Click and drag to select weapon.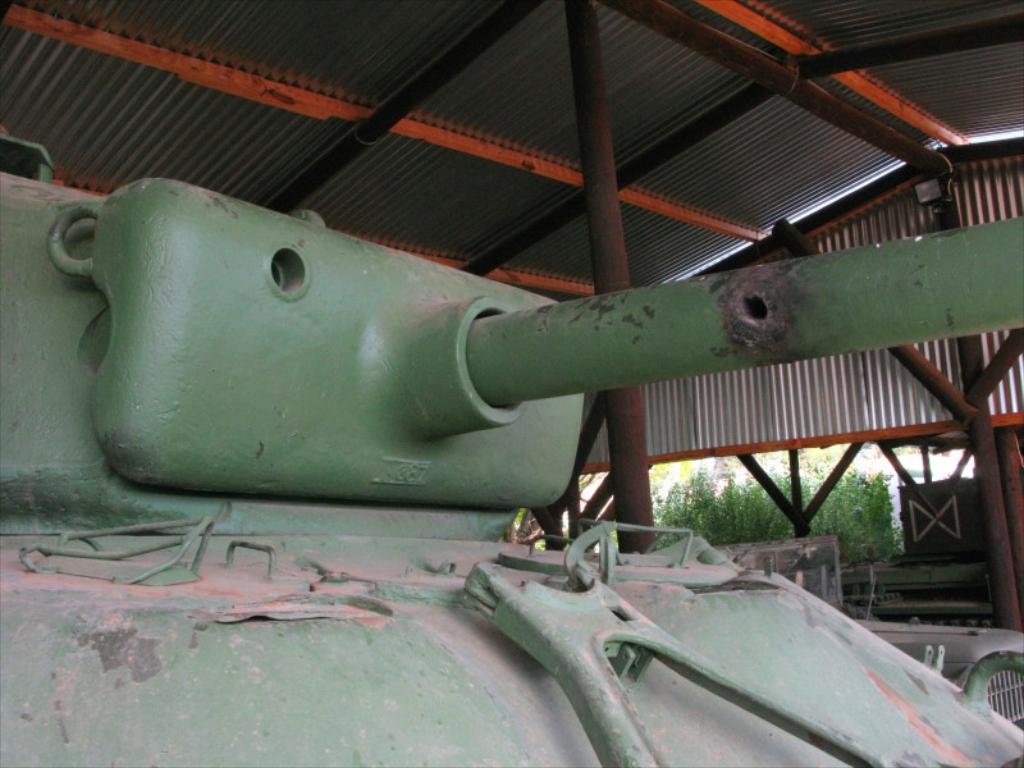
Selection: (46,172,1023,488).
